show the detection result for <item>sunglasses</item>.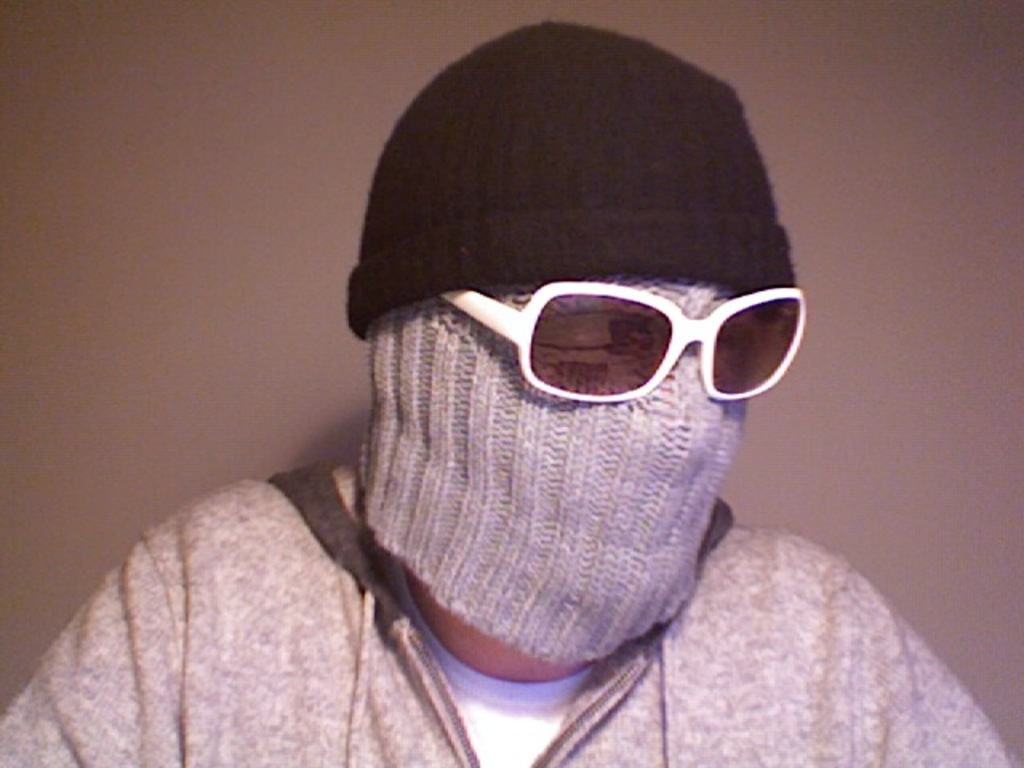
[x1=435, y1=277, x2=821, y2=410].
